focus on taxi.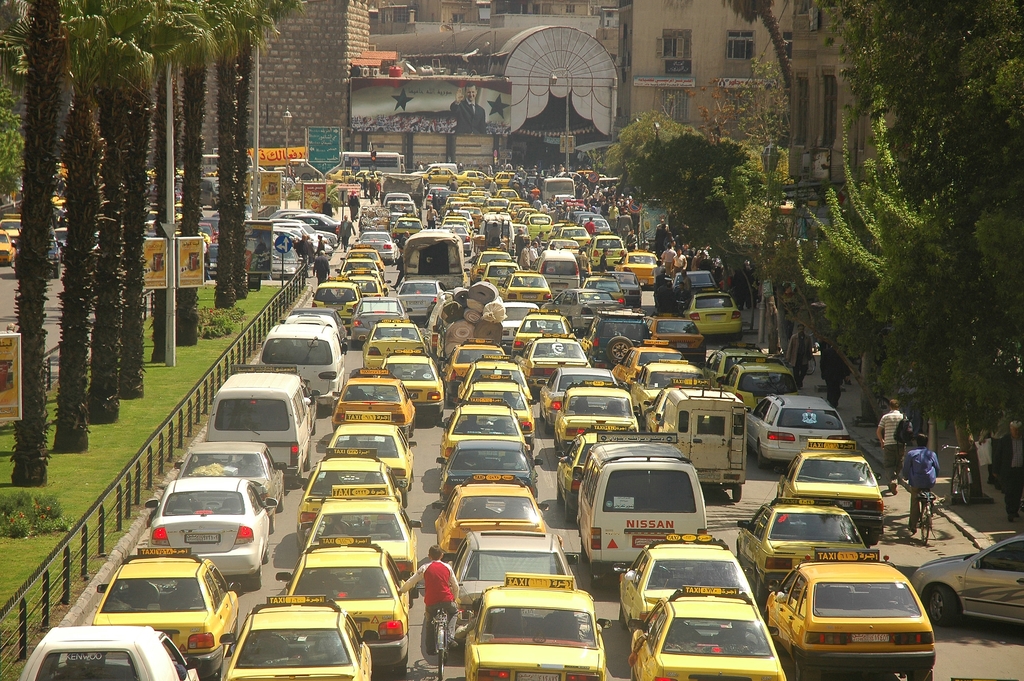
Focused at detection(419, 167, 457, 185).
